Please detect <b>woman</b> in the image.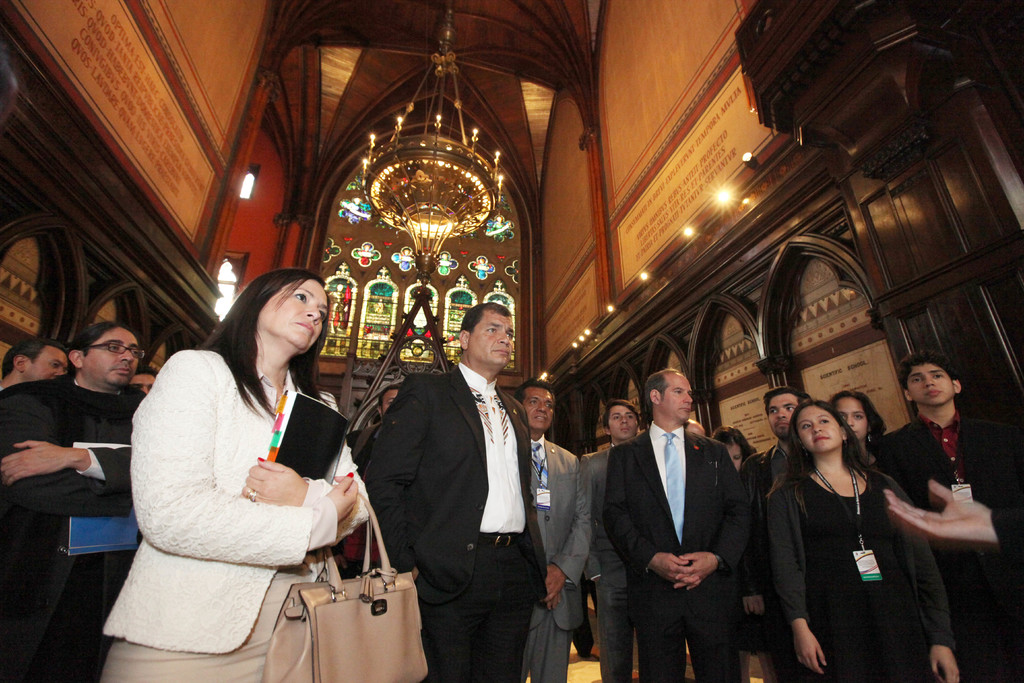
l=765, t=403, r=956, b=682.
